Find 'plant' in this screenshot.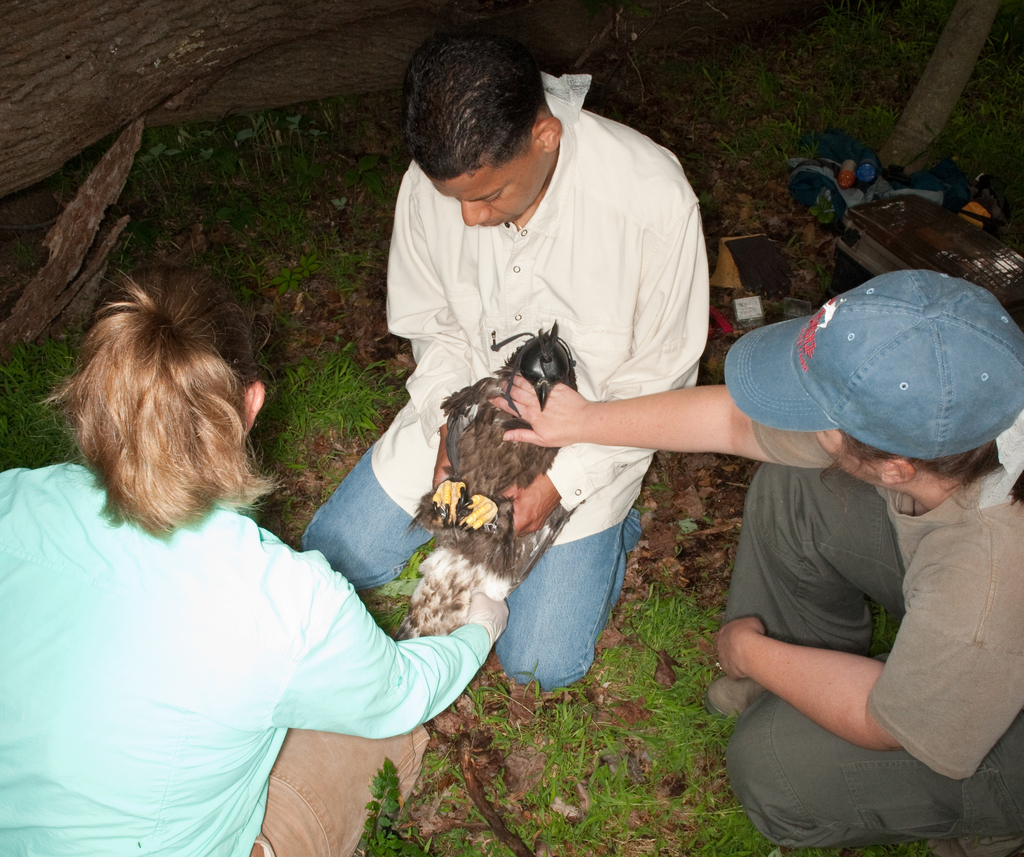
The bounding box for 'plant' is bbox(61, 103, 412, 348).
